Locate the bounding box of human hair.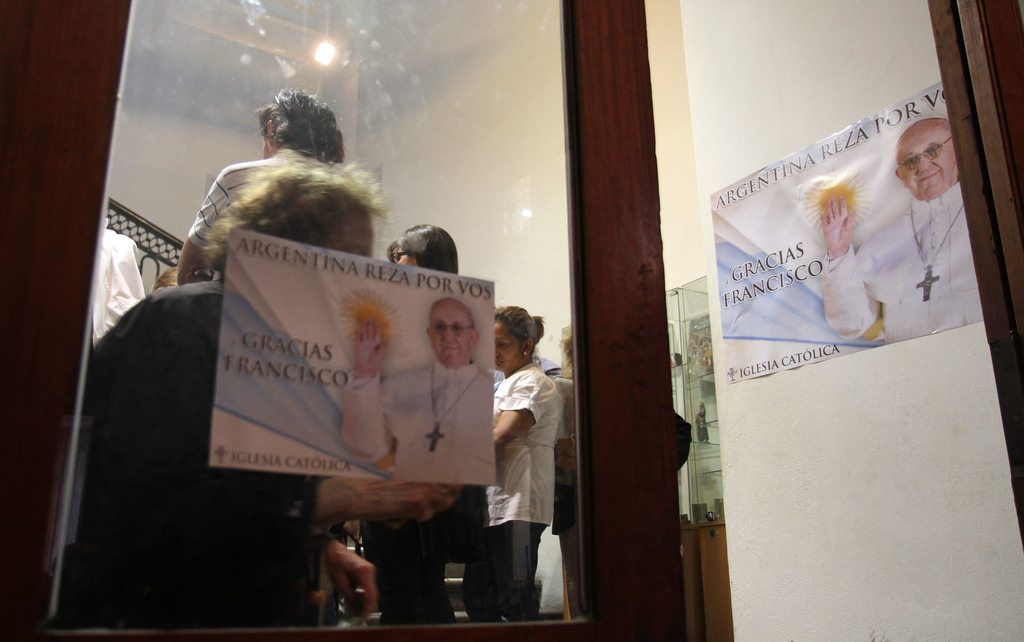
Bounding box: box(149, 262, 181, 292).
